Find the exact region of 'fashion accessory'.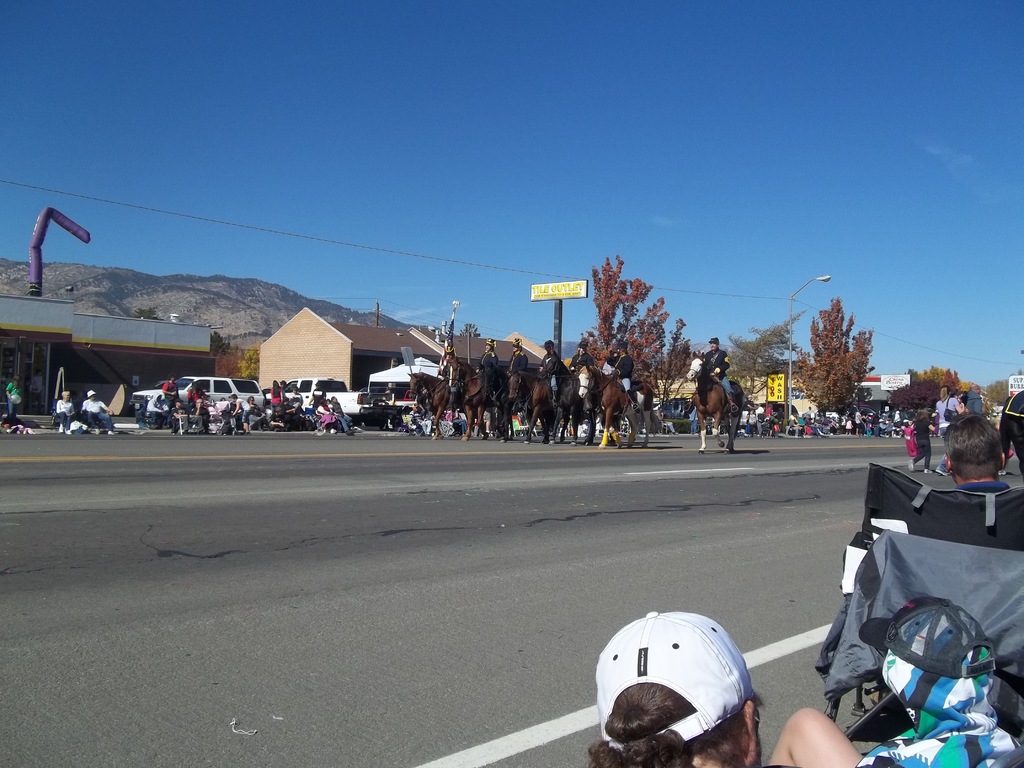
Exact region: <bbox>483, 337, 495, 347</bbox>.
